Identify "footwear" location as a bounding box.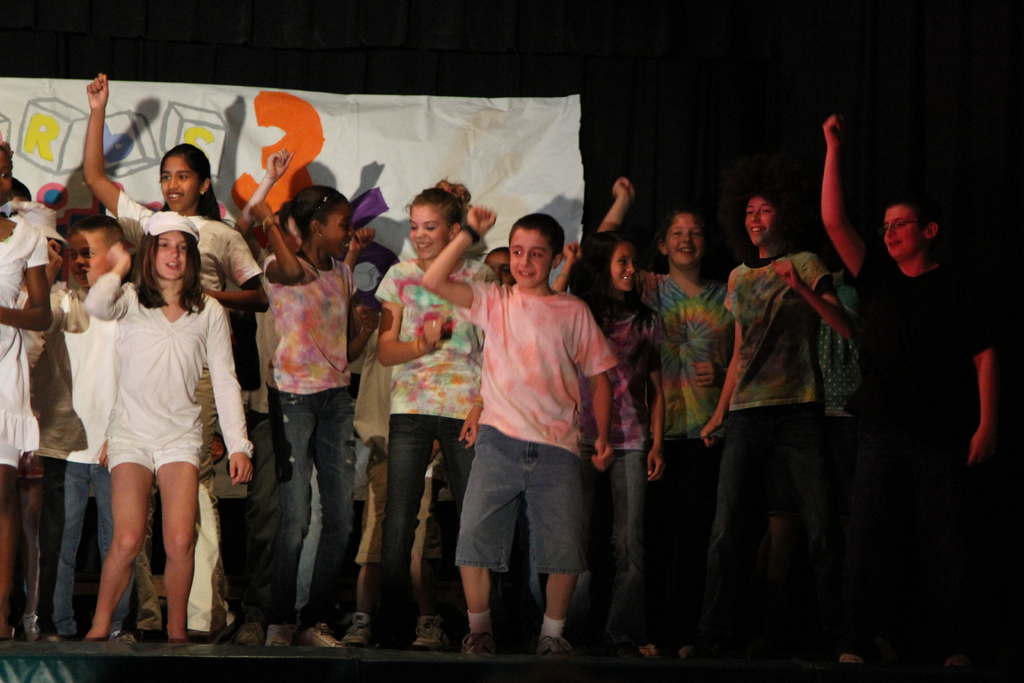
(left=344, top=610, right=376, bottom=644).
